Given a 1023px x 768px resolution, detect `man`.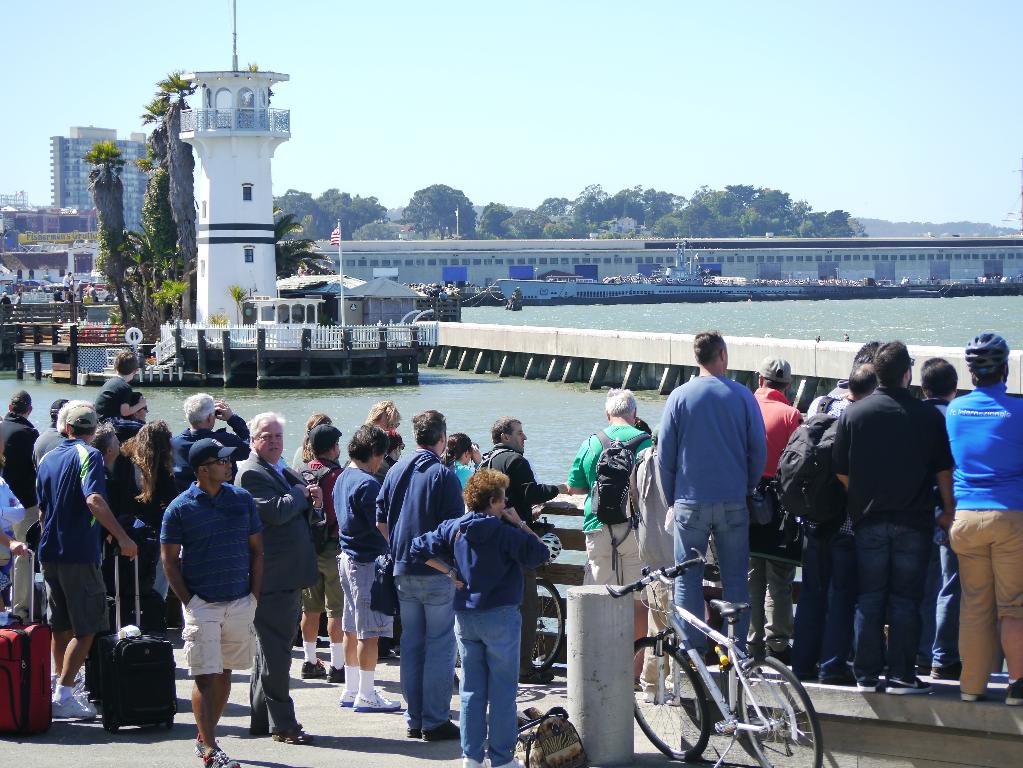
rect(157, 434, 265, 767).
